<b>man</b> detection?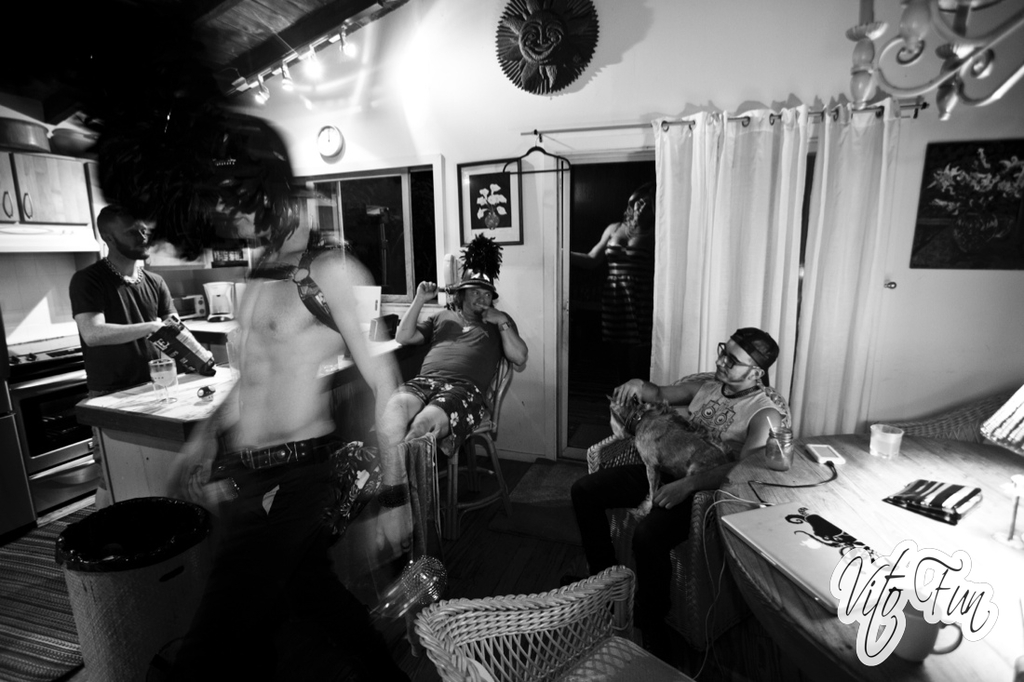
BBox(395, 234, 526, 447)
